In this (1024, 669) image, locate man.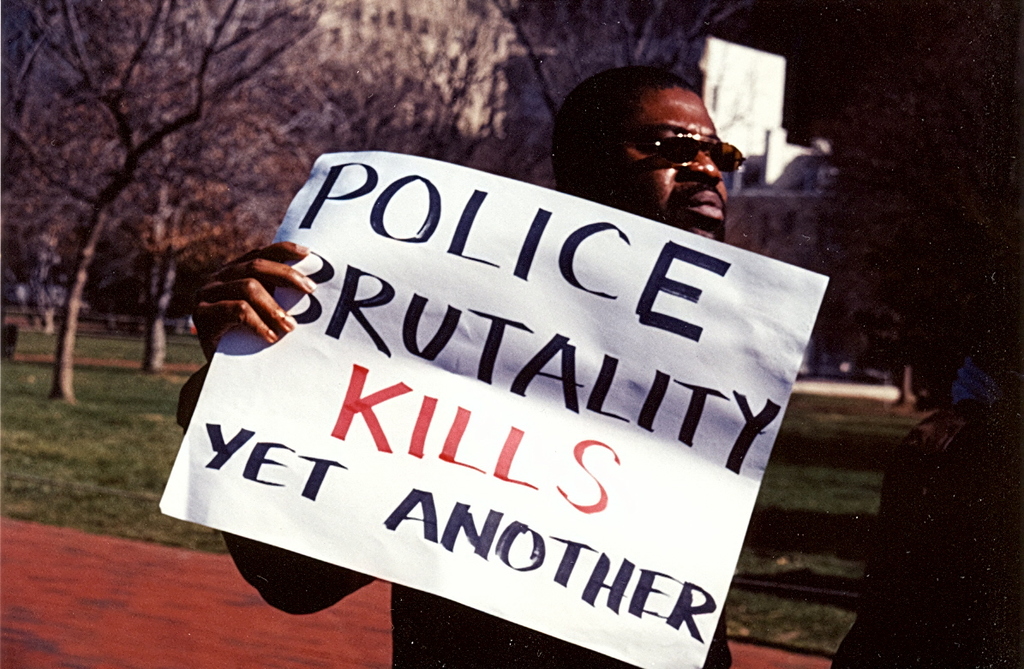
Bounding box: bbox=(186, 63, 740, 668).
